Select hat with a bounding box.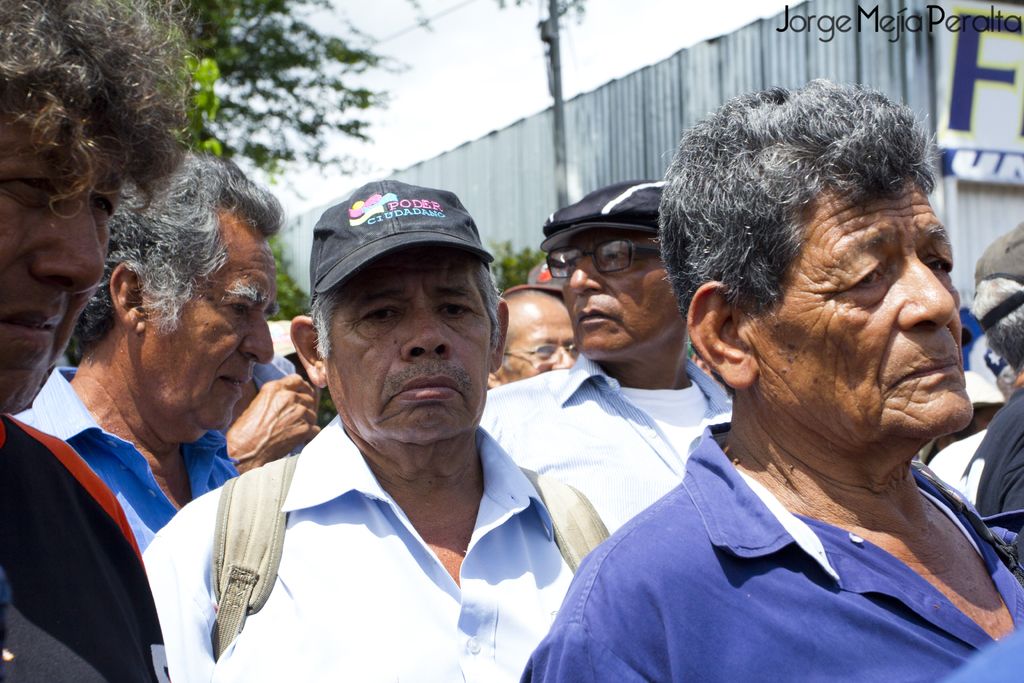
select_region(526, 262, 561, 291).
